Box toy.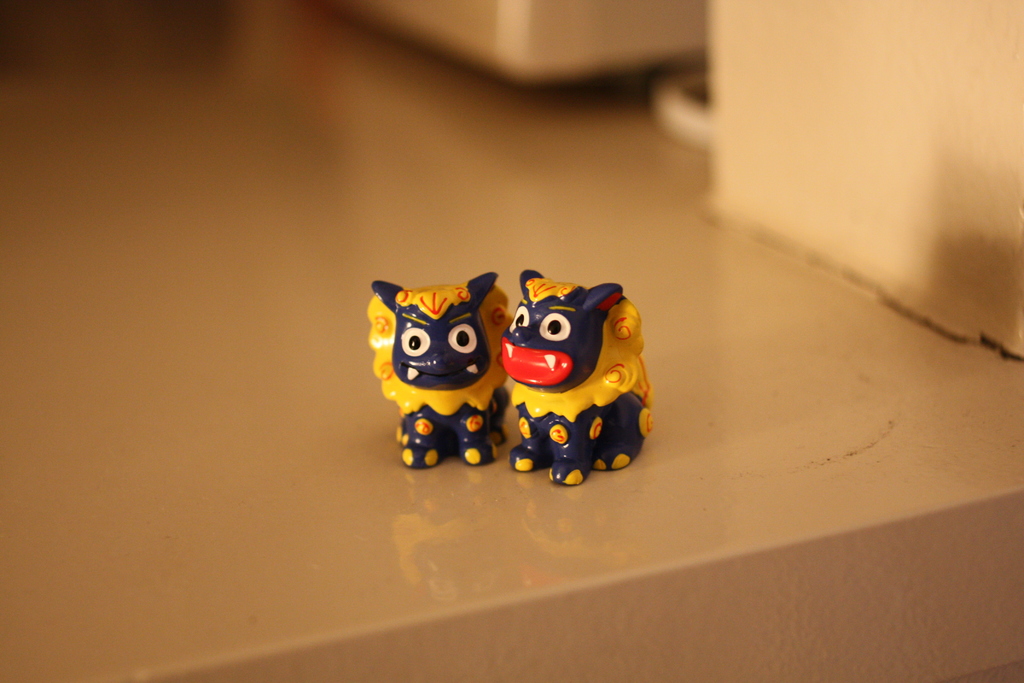
[369, 273, 514, 467].
